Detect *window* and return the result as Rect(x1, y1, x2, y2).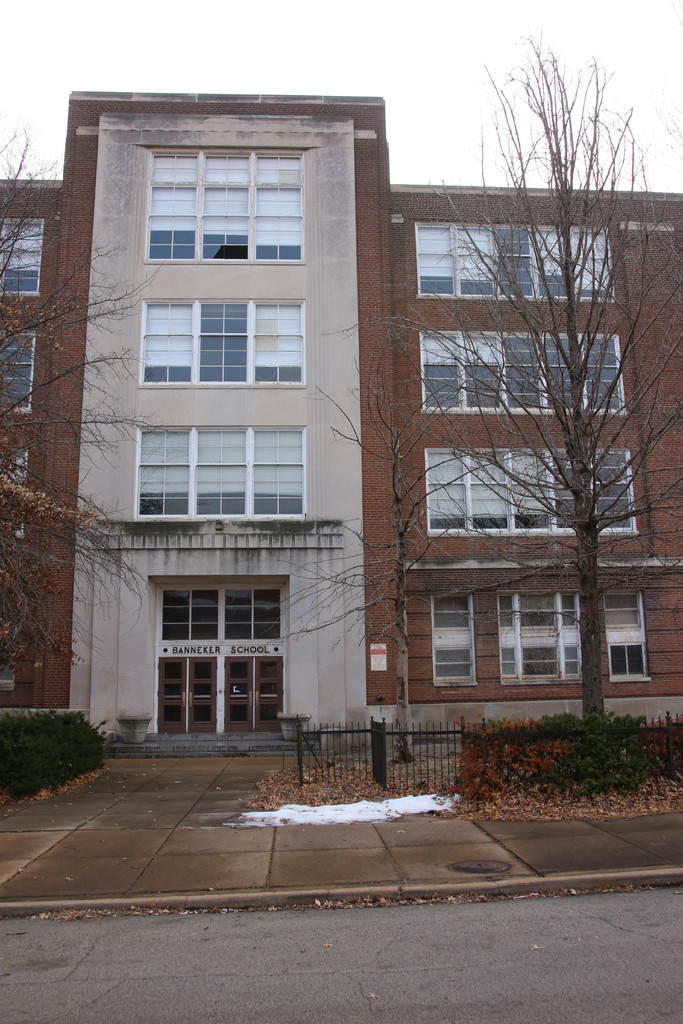
Rect(0, 200, 48, 307).
